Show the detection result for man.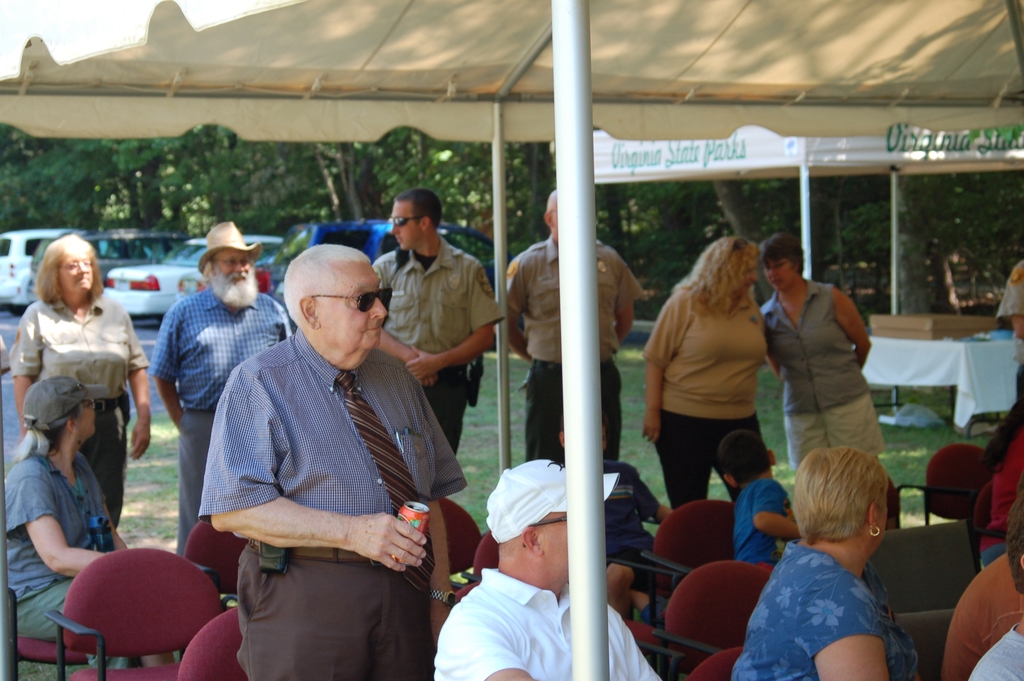
rect(430, 455, 680, 680).
